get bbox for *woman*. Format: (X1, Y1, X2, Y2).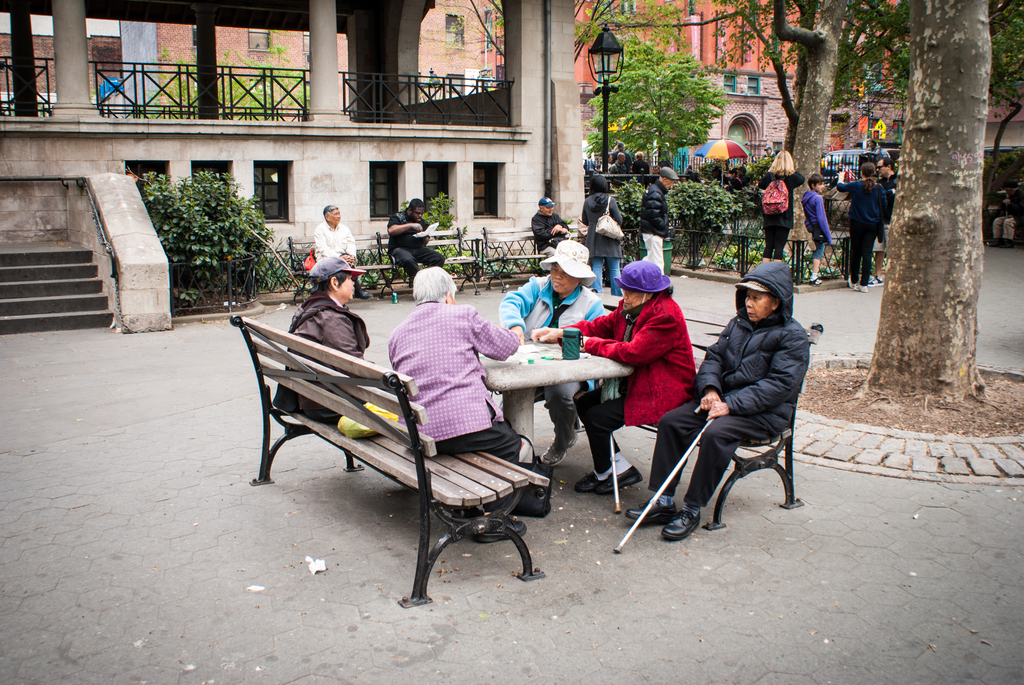
(530, 259, 700, 495).
